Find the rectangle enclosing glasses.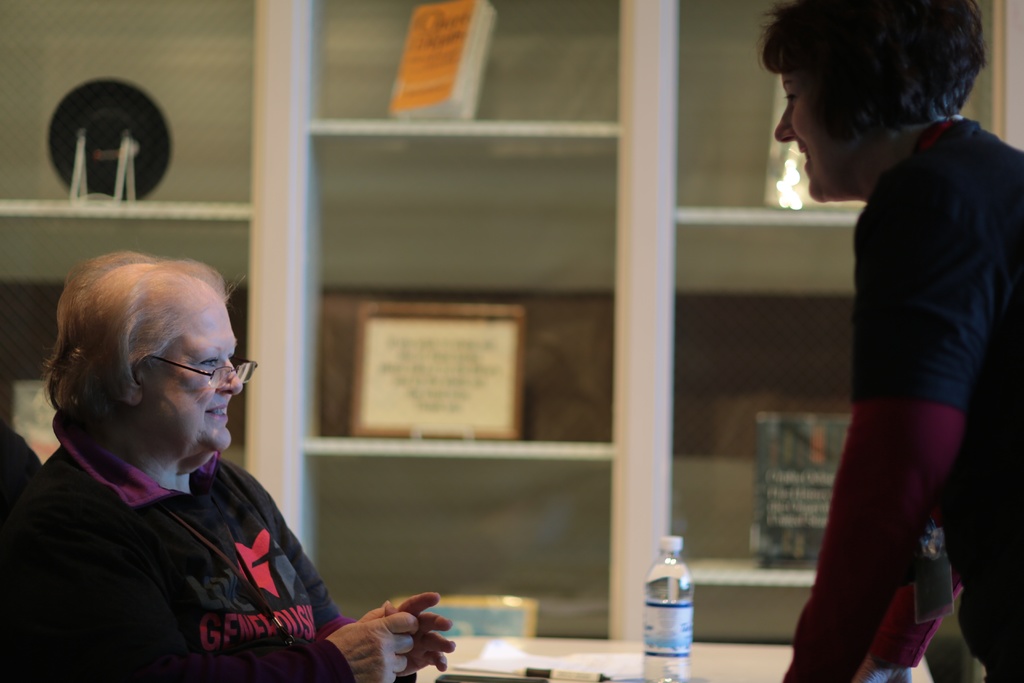
[x1=138, y1=349, x2=255, y2=394].
